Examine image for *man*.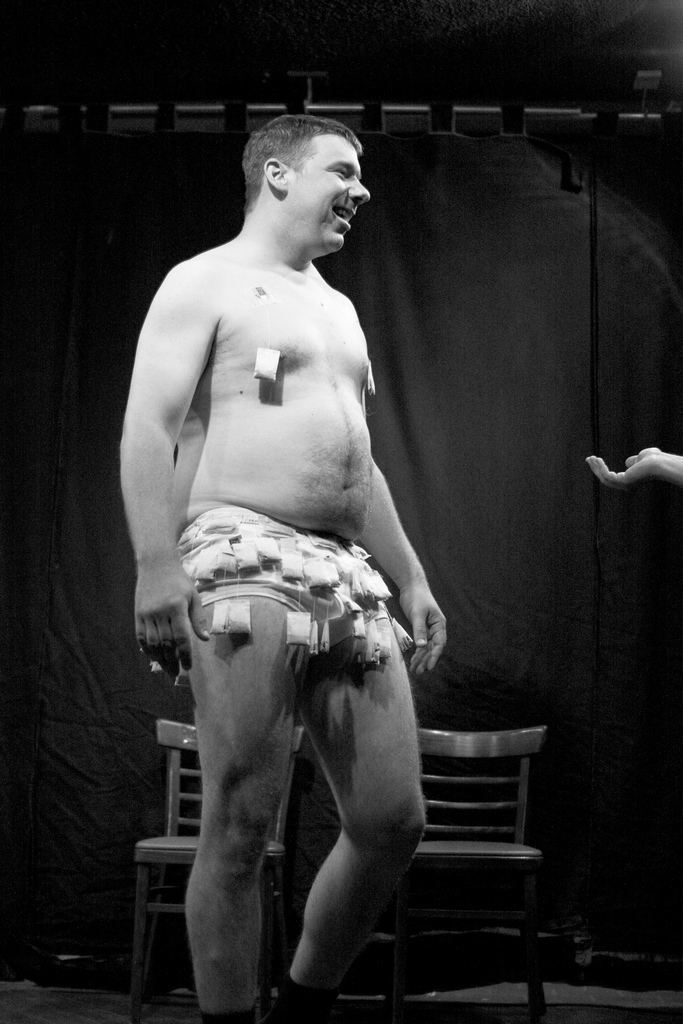
Examination result: rect(105, 109, 457, 1023).
